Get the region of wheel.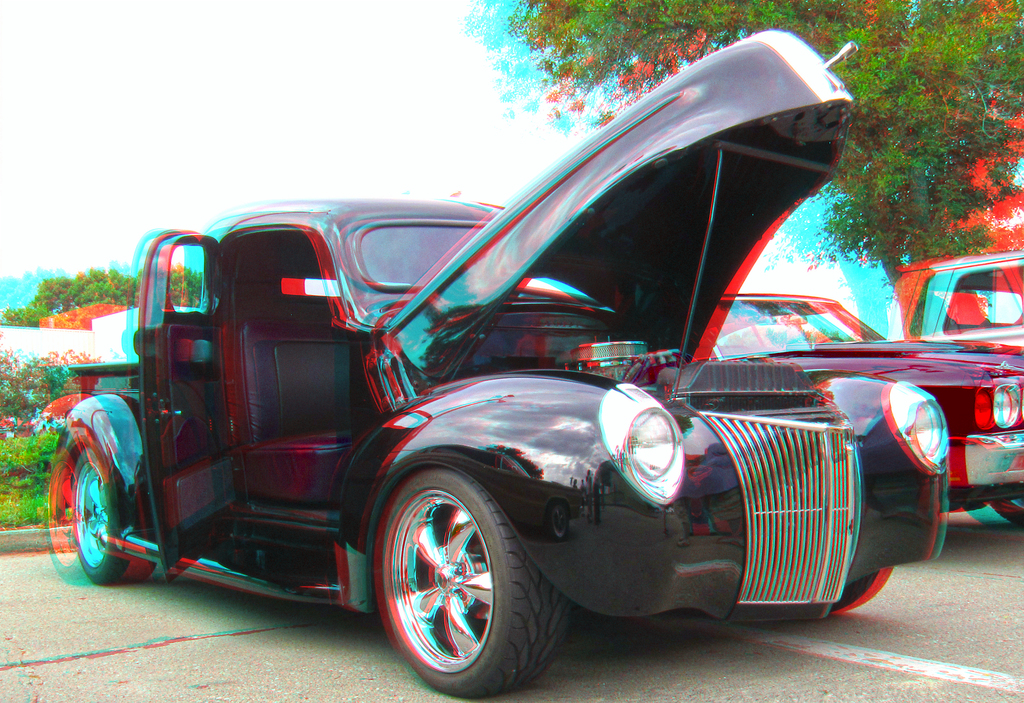
x1=67 y1=453 x2=149 y2=577.
